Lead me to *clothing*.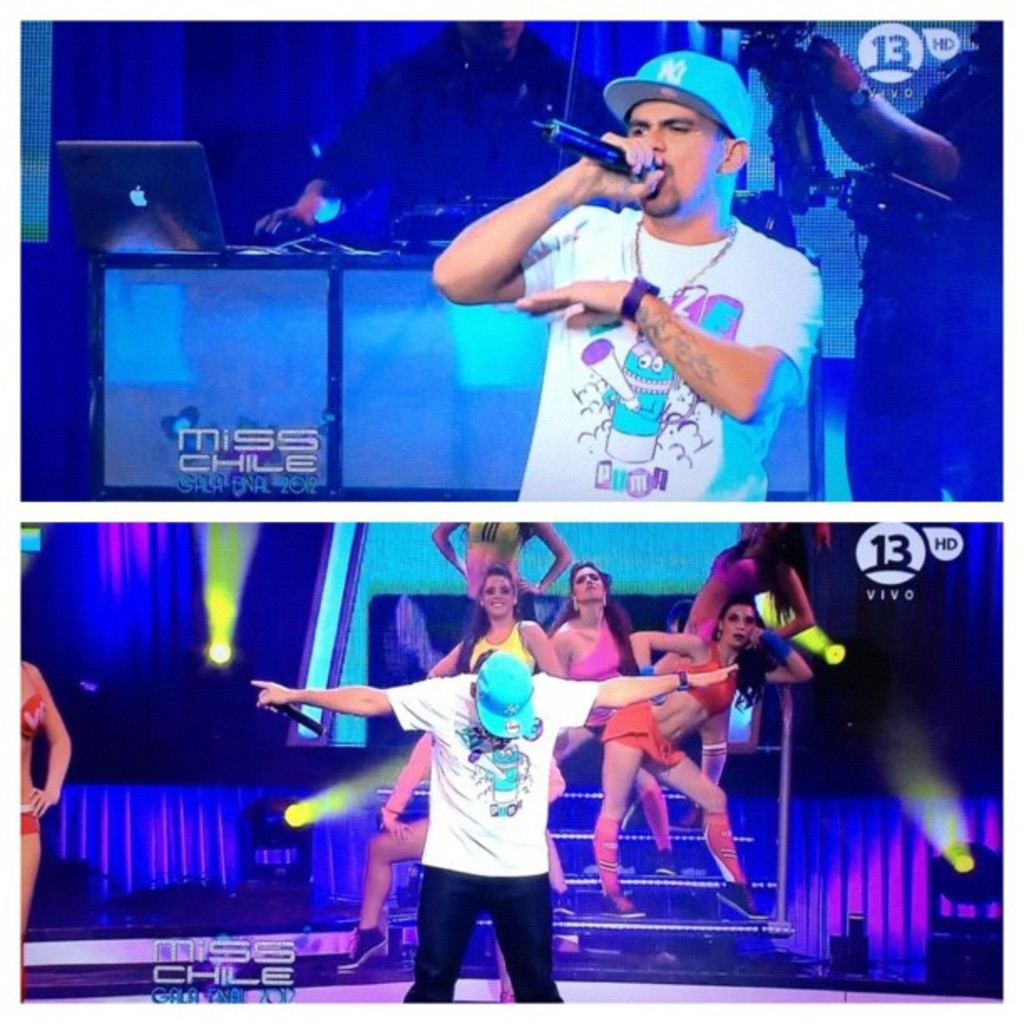
Lead to BBox(17, 796, 44, 832).
